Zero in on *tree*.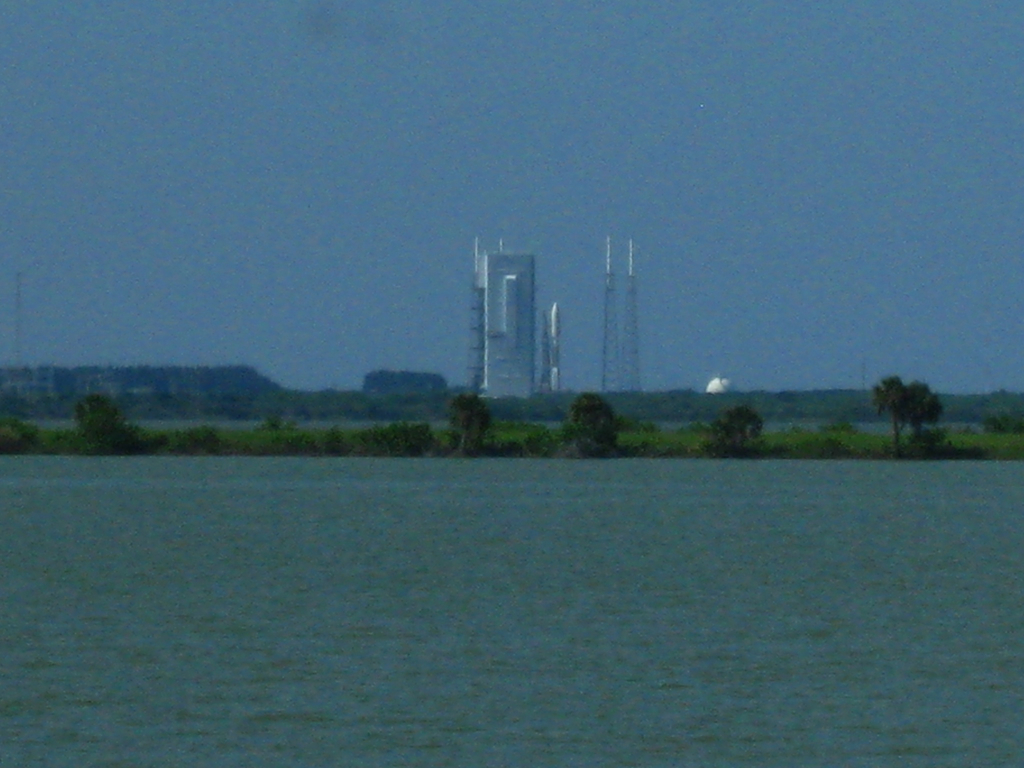
Zeroed in: (x1=904, y1=380, x2=943, y2=434).
